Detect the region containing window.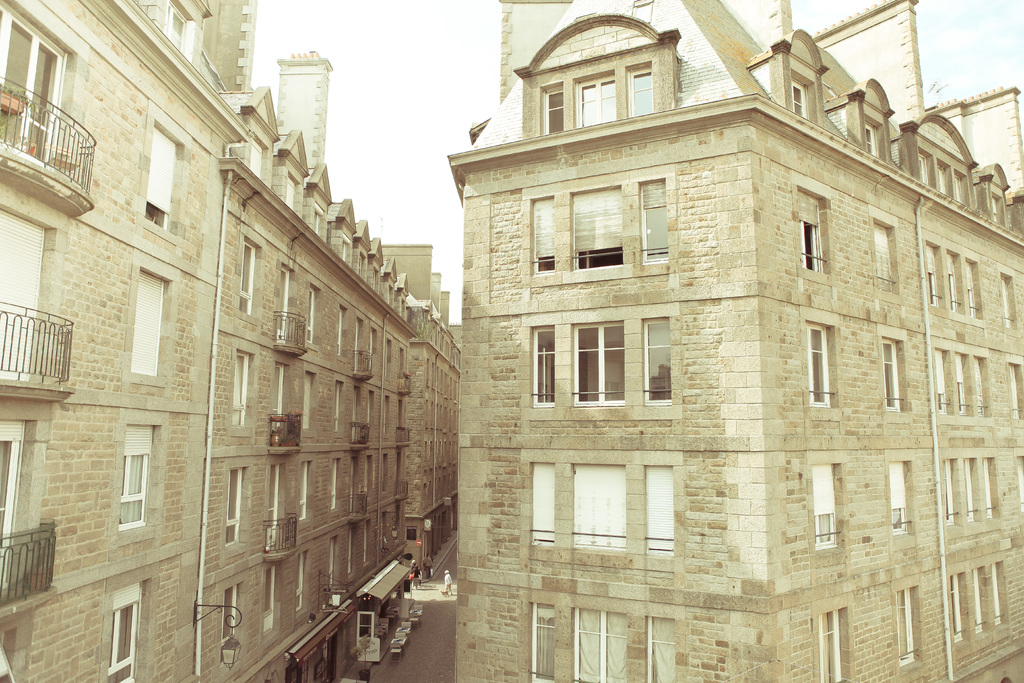
region(820, 609, 849, 682).
